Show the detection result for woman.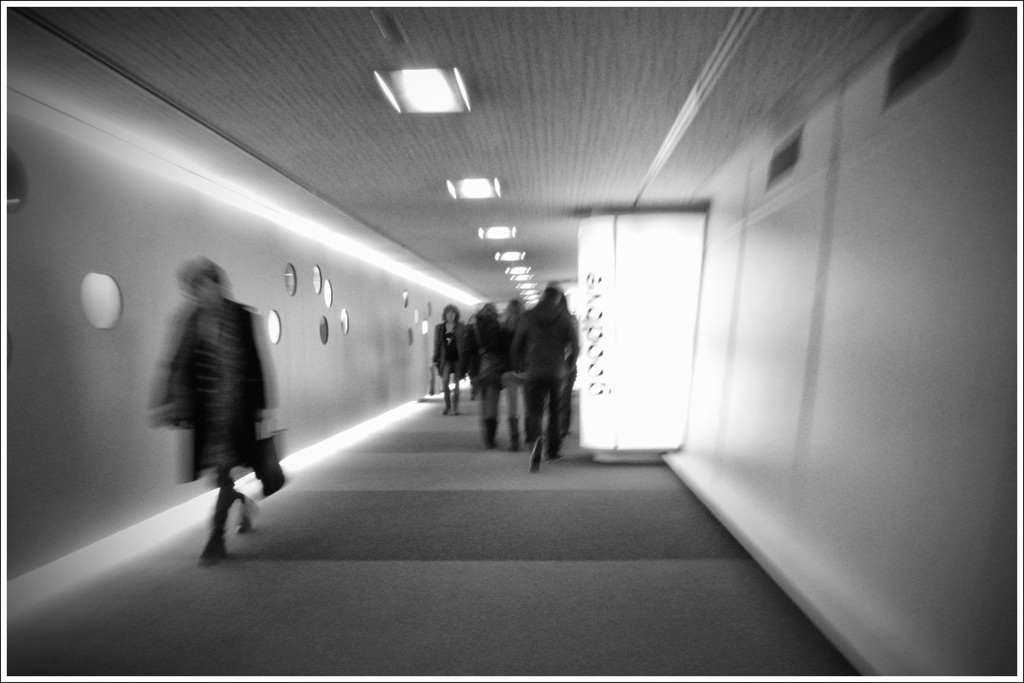
box=[131, 245, 291, 596].
